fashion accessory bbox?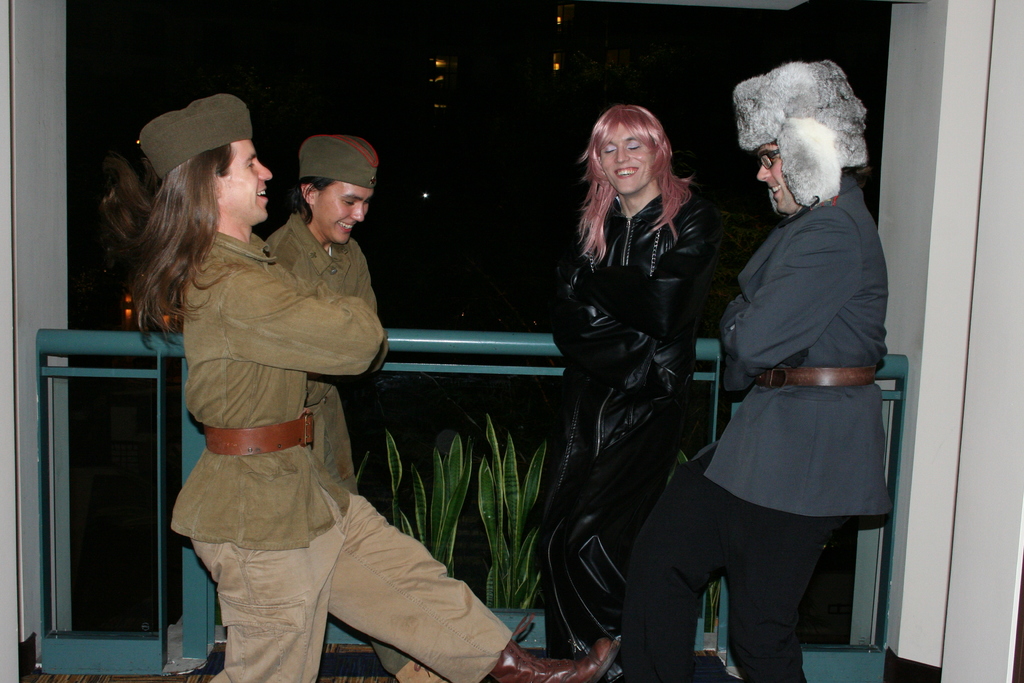
205, 407, 314, 458
